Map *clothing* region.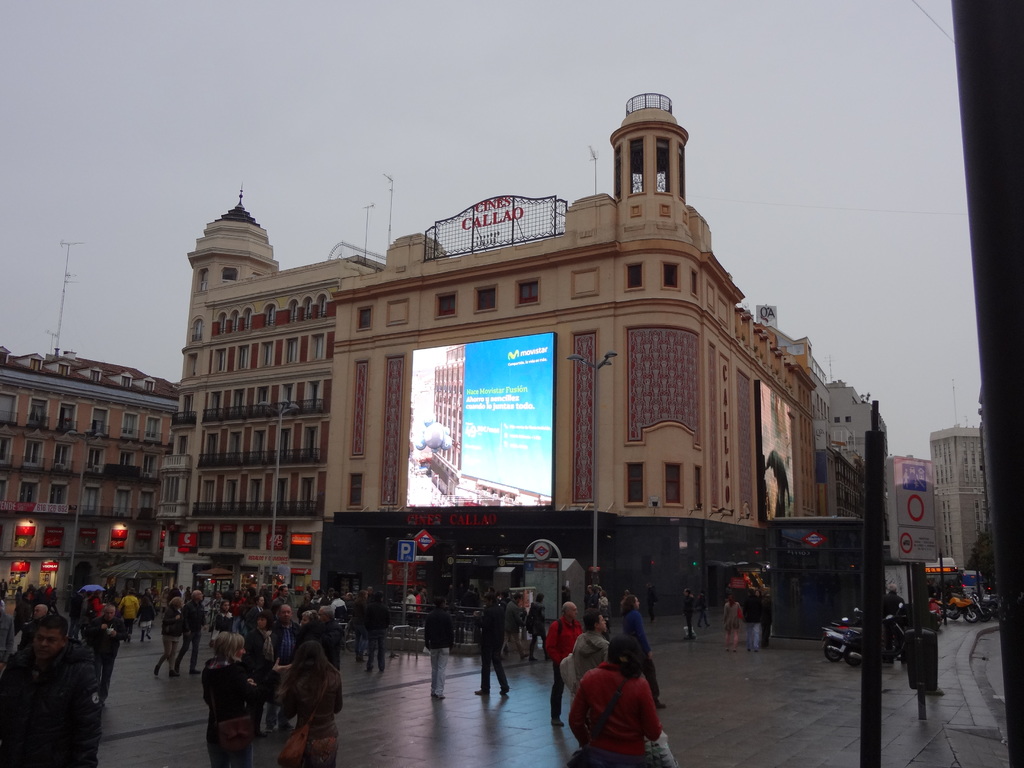
Mapped to 472/603/510/694.
